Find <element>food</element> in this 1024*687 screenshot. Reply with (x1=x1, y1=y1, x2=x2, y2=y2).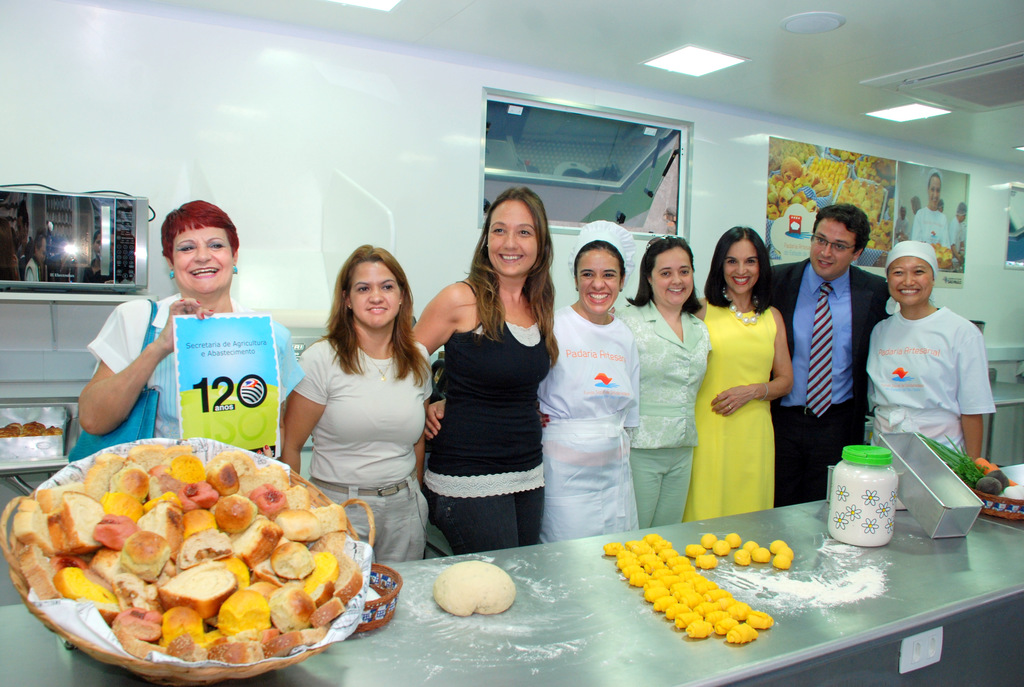
(x1=643, y1=584, x2=668, y2=603).
